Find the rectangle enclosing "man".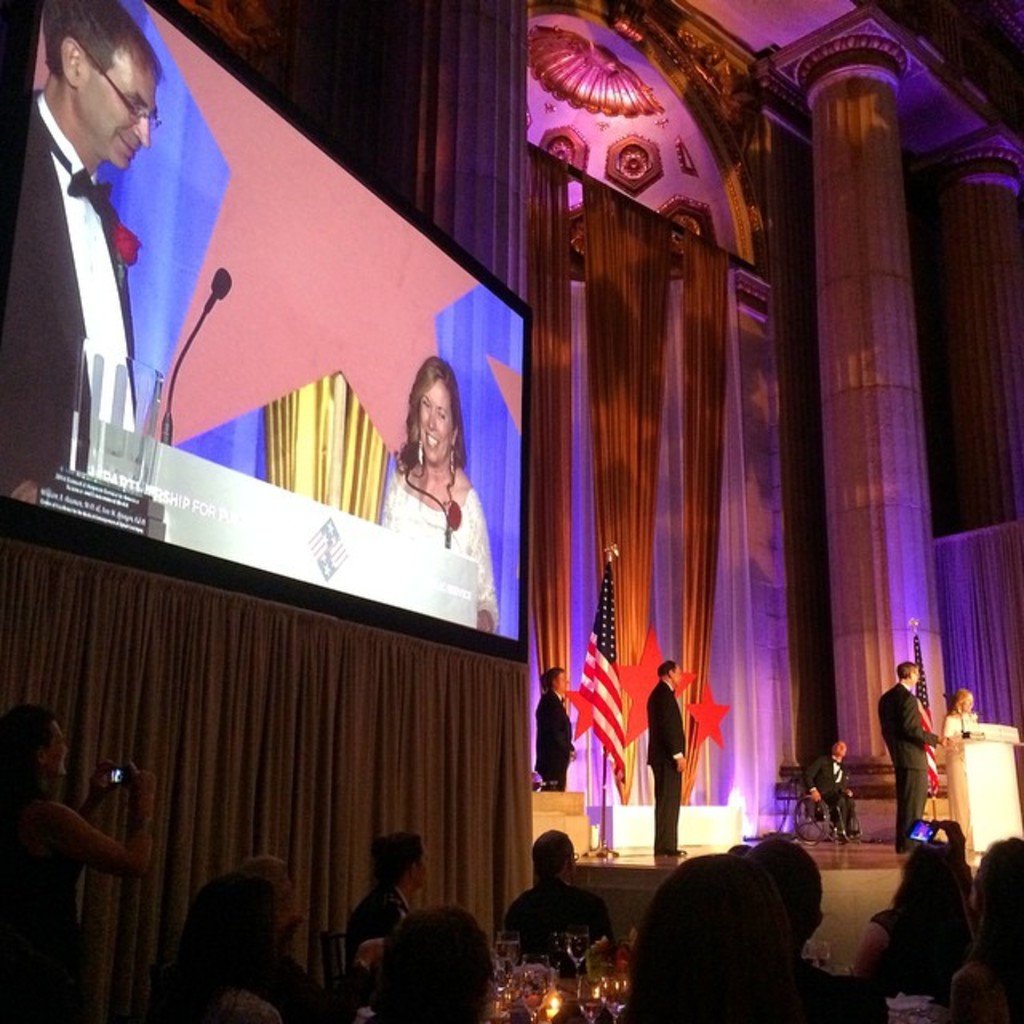
locate(342, 834, 429, 976).
